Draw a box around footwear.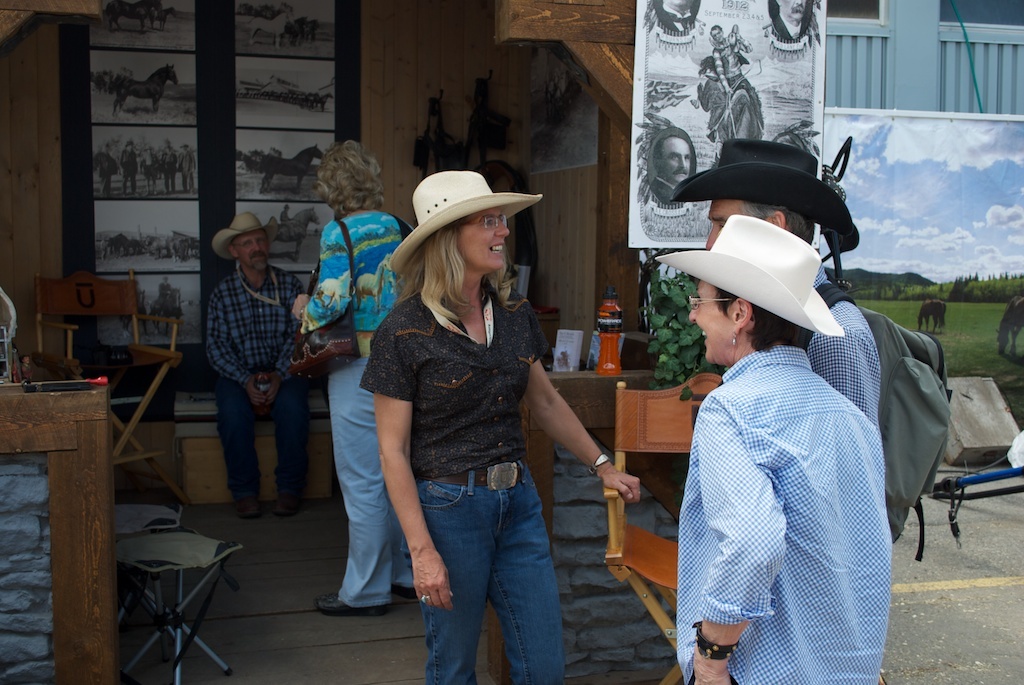
pyautogui.locateOnScreen(279, 486, 309, 518).
